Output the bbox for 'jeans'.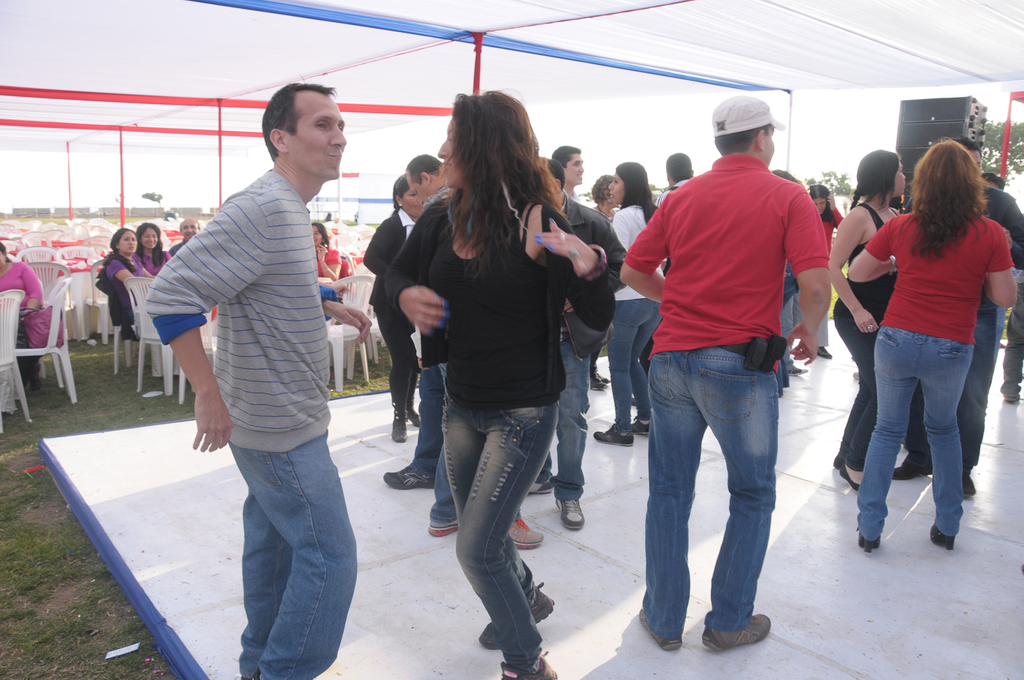
(227, 425, 353, 679).
